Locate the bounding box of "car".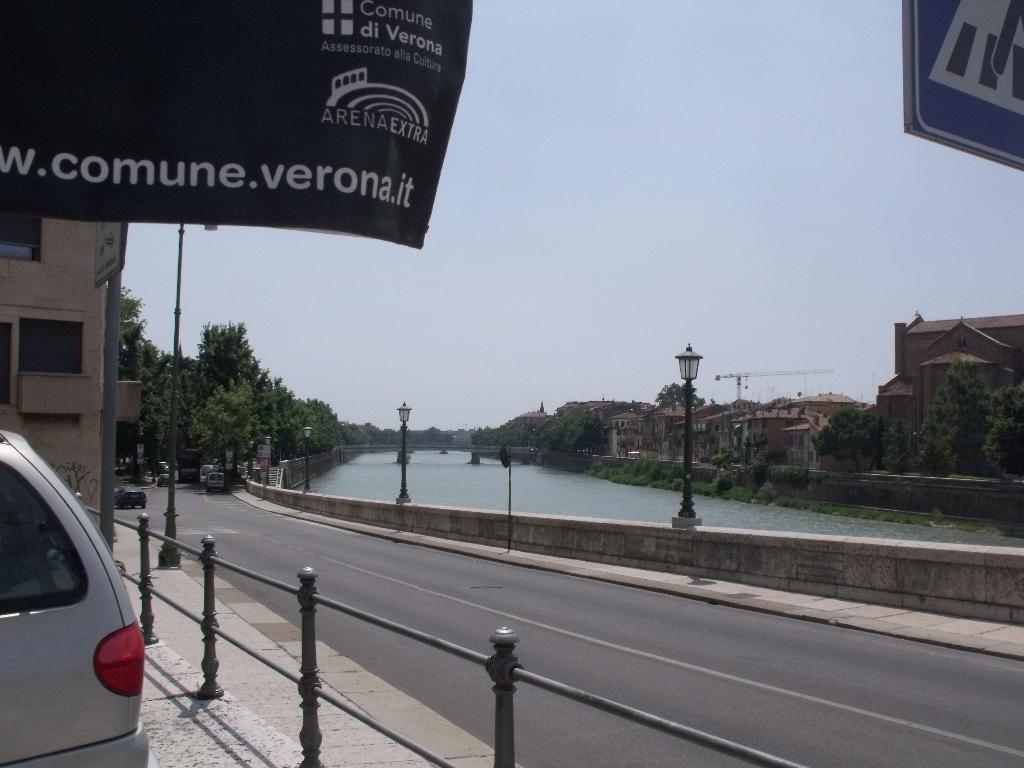
Bounding box: [left=0, top=430, right=146, bottom=767].
